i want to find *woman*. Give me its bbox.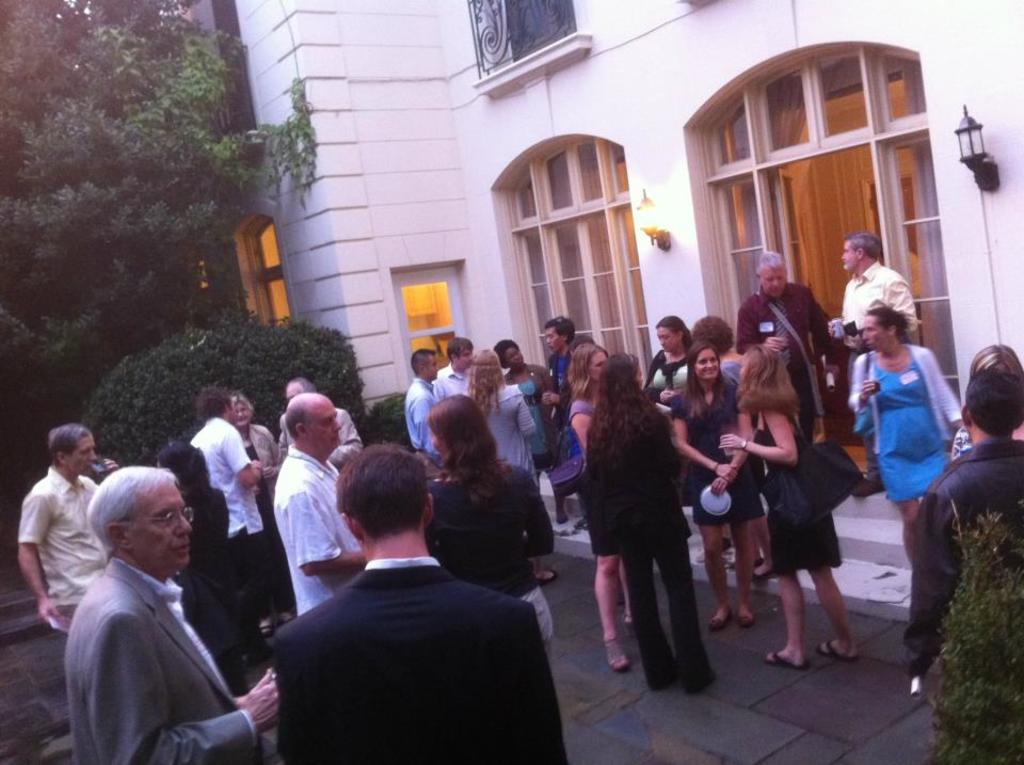
box(585, 351, 719, 694).
